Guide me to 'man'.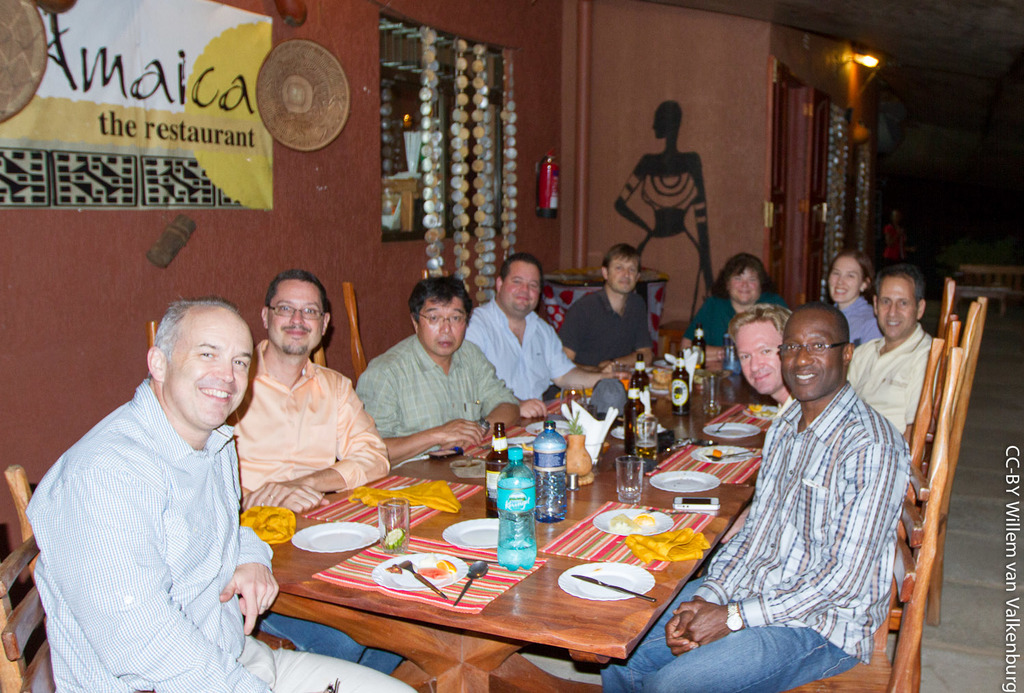
Guidance: 724/302/795/405.
